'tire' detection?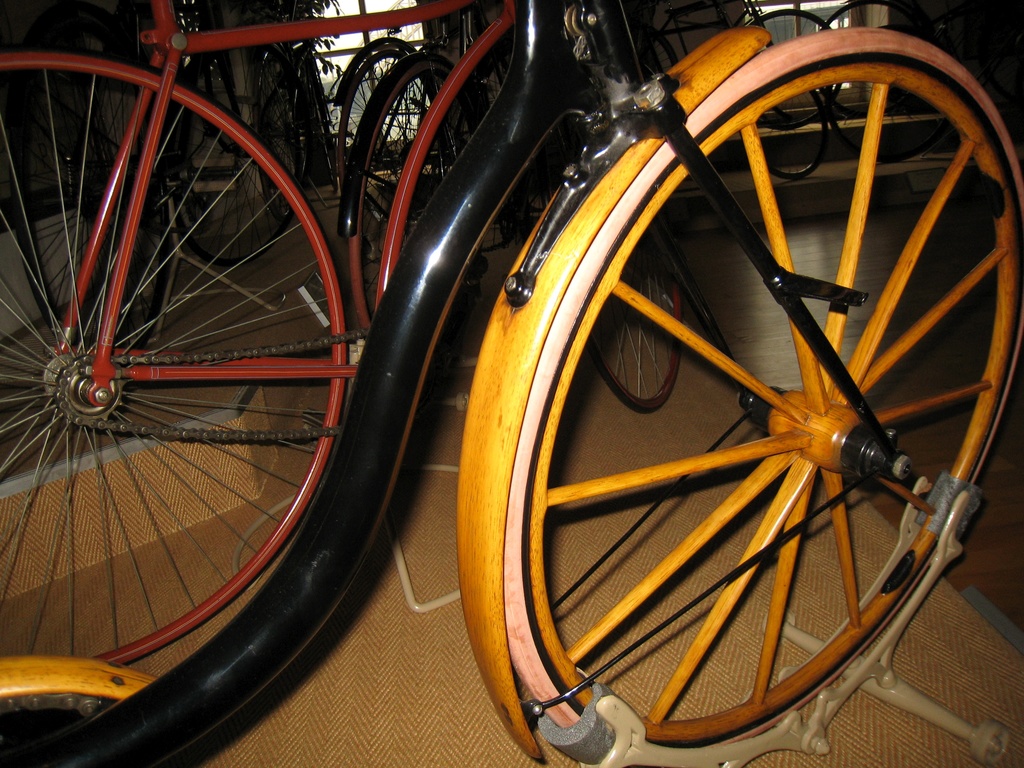
bbox=[736, 113, 872, 188]
